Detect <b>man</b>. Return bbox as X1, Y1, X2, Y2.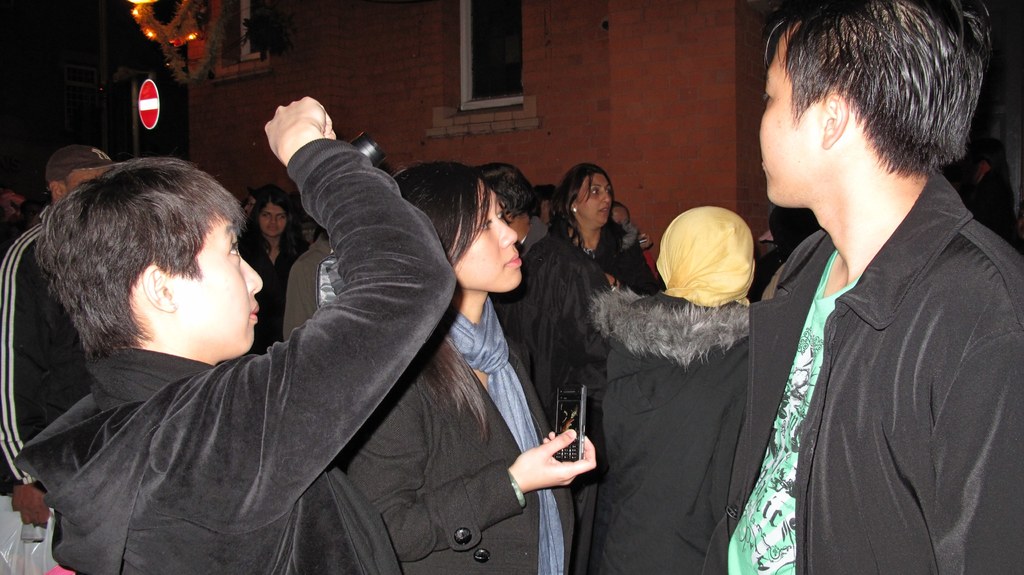
0, 144, 125, 527.
